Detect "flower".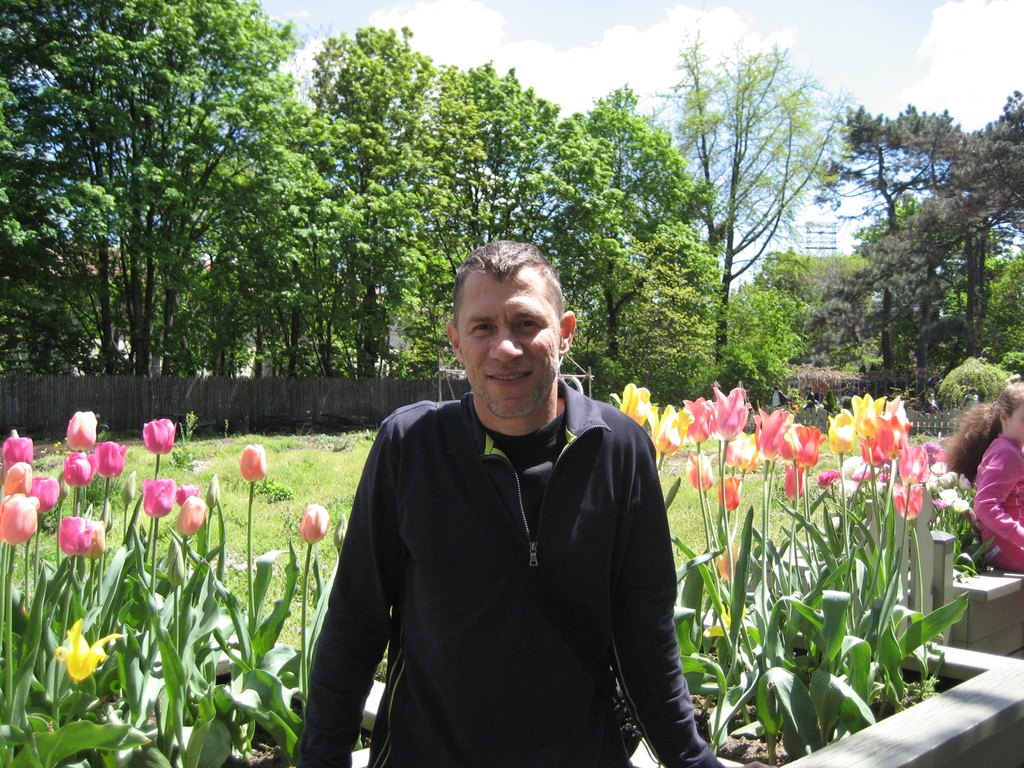
Detected at x1=299 y1=502 x2=328 y2=543.
